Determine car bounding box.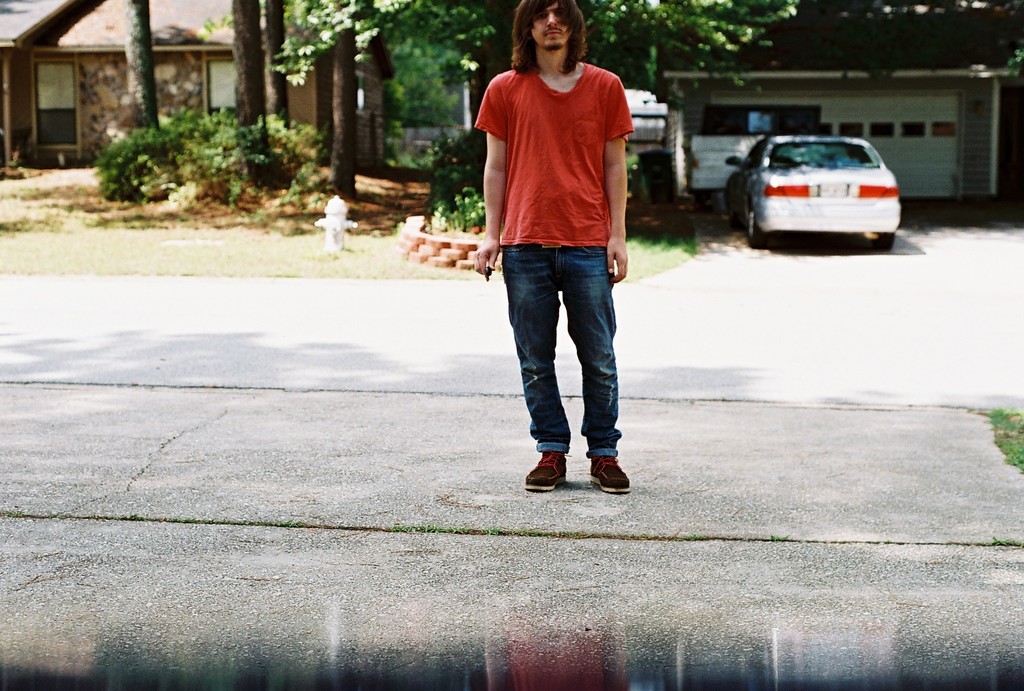
Determined: pyautogui.locateOnScreen(724, 133, 902, 244).
